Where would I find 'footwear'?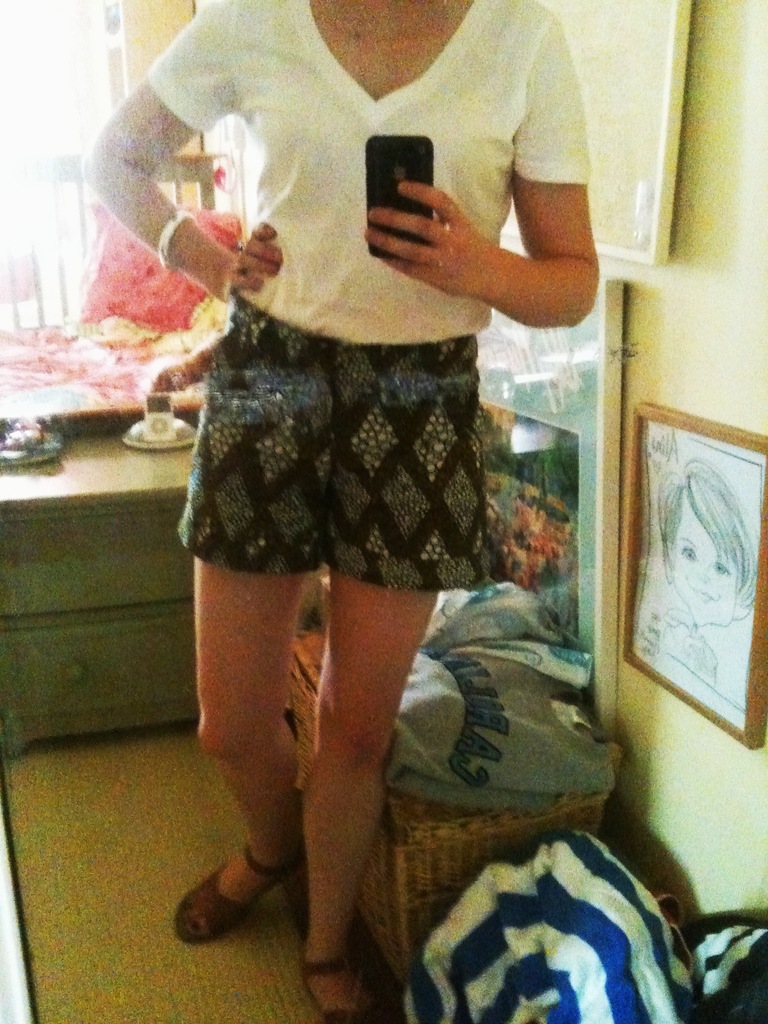
At (296,952,387,1023).
